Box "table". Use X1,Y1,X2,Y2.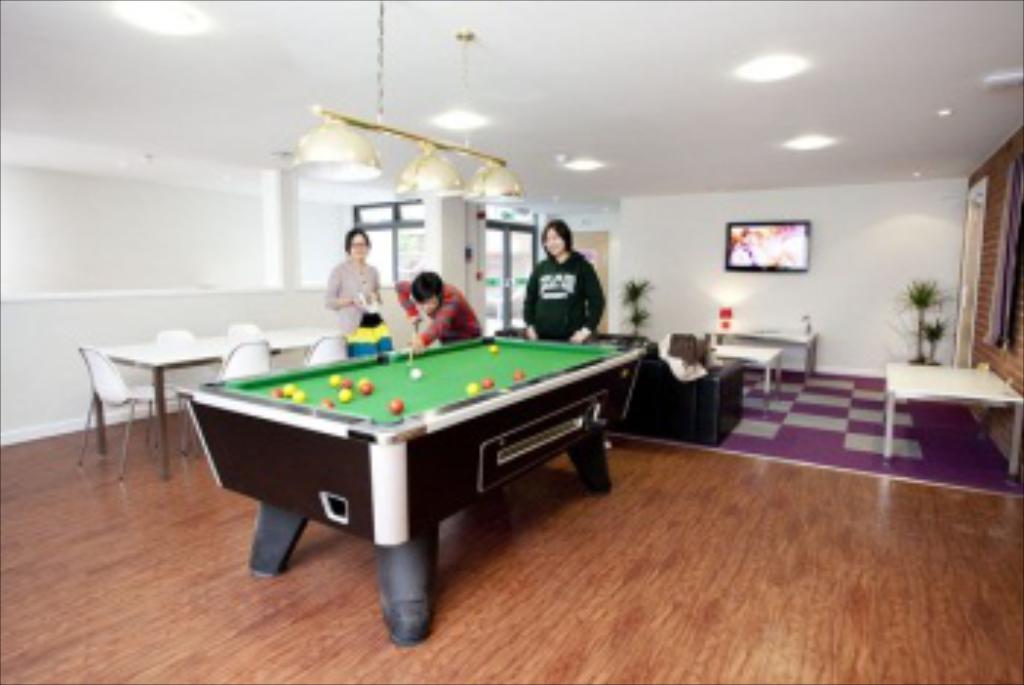
702,342,781,404.
